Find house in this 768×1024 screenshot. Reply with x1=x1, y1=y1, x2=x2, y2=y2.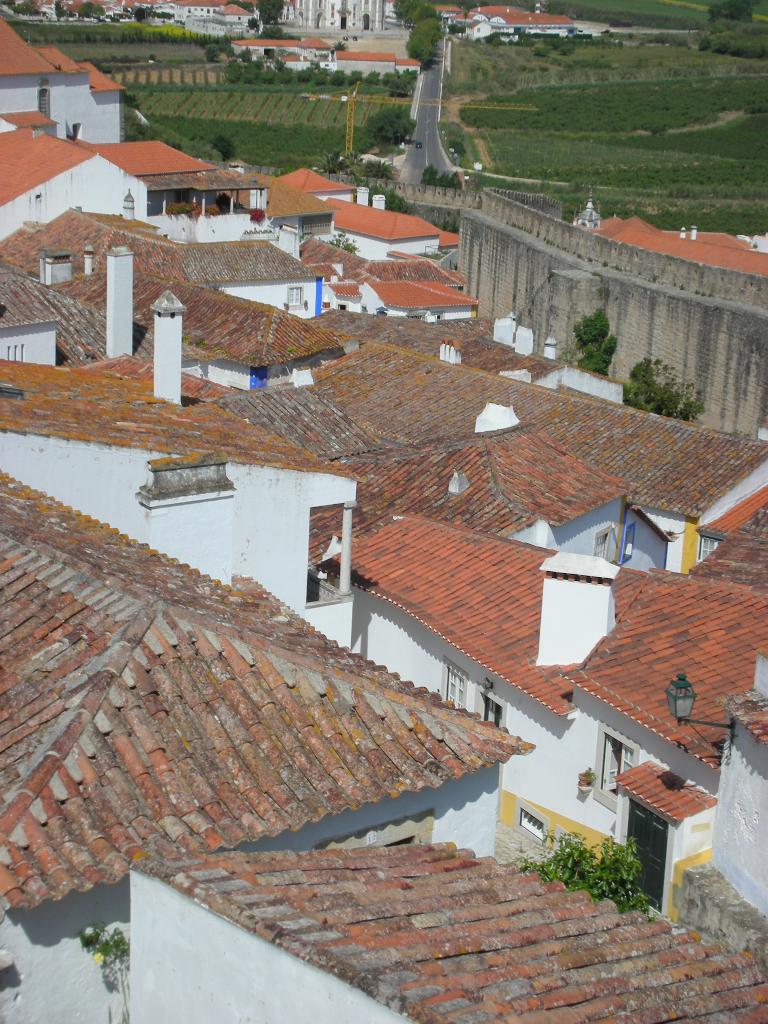
x1=273, y1=161, x2=374, y2=252.
